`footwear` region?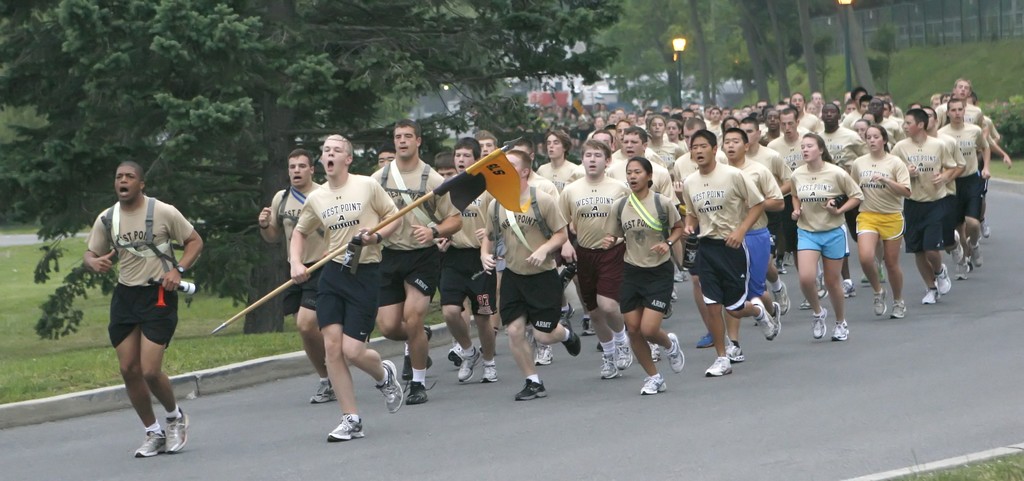
479 357 499 384
